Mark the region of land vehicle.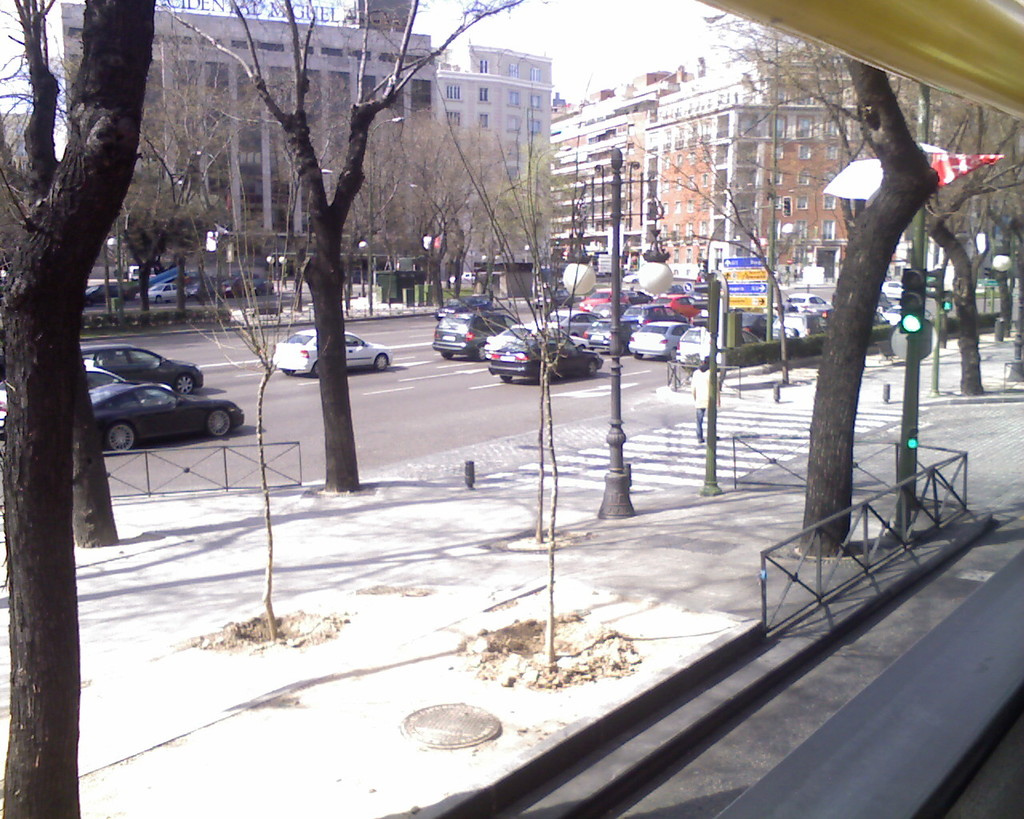
Region: rect(619, 302, 689, 328).
